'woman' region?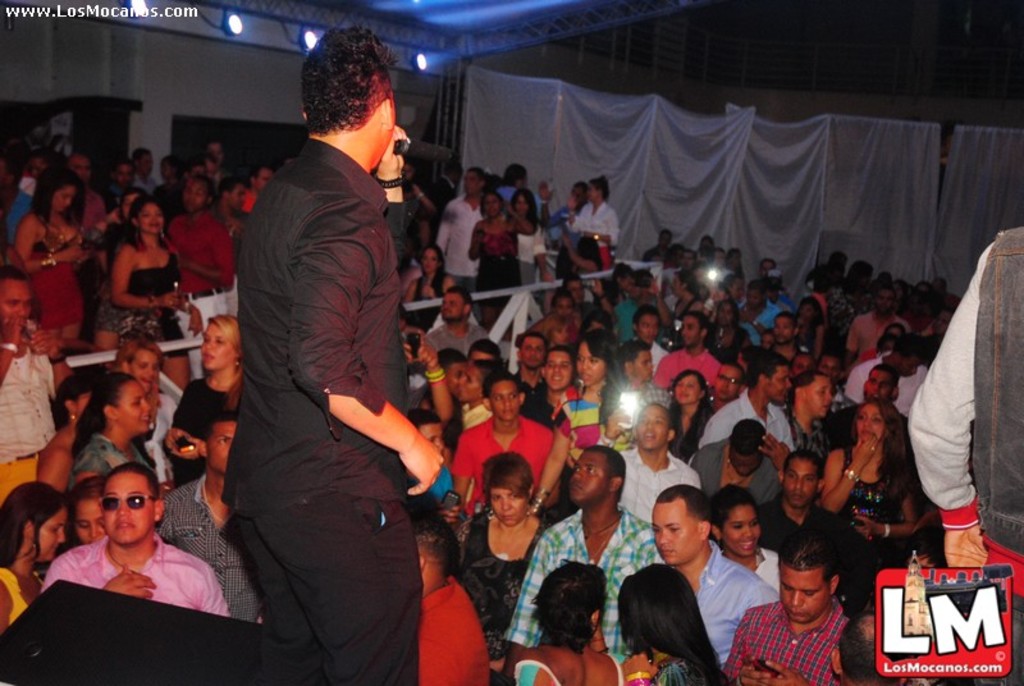
[620,562,730,685]
